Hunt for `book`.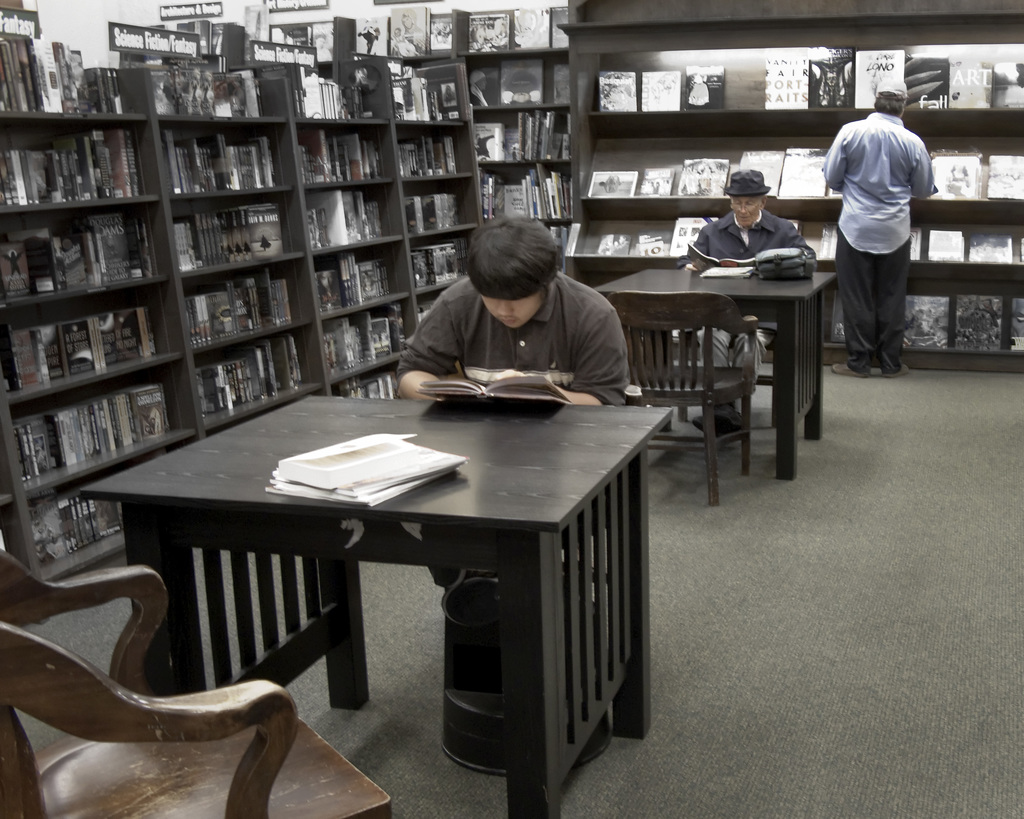
Hunted down at pyautogui.locateOnScreen(475, 157, 579, 223).
